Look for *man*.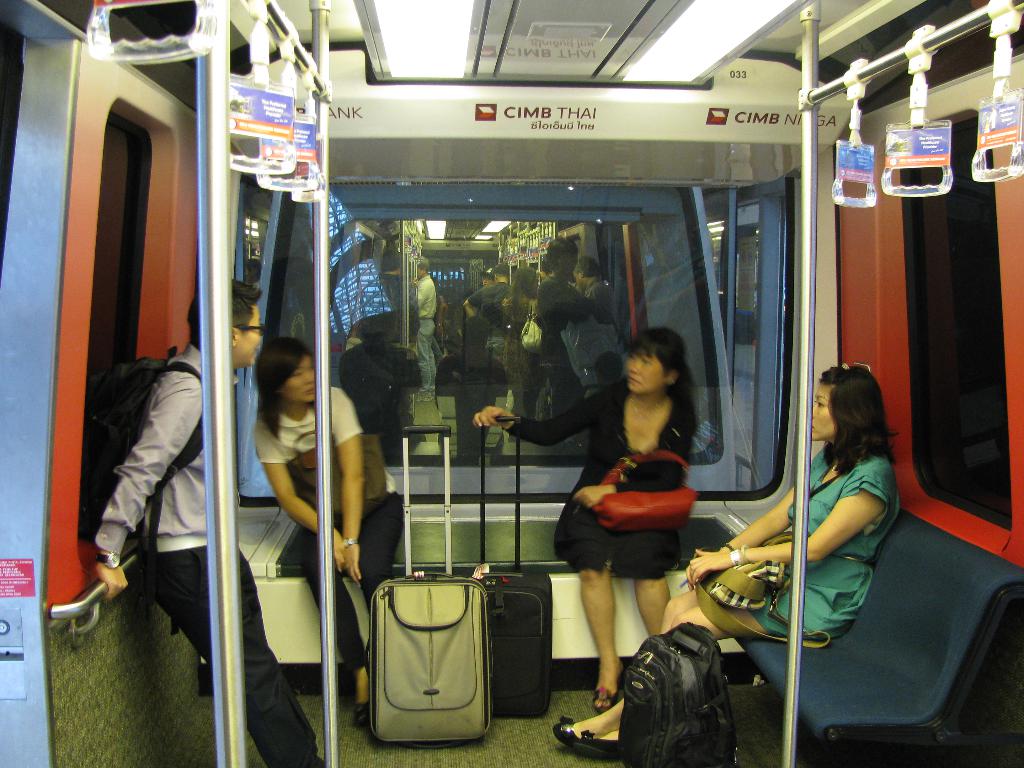
Found: x1=464, y1=262, x2=515, y2=364.
